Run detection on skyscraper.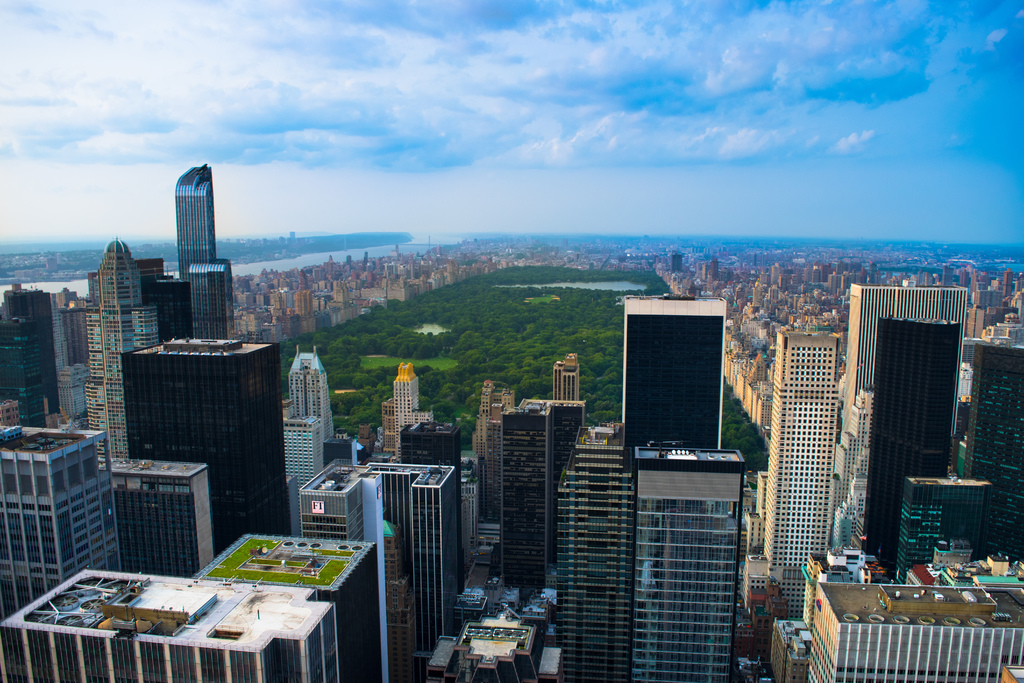
Result: box=[294, 459, 451, 680].
